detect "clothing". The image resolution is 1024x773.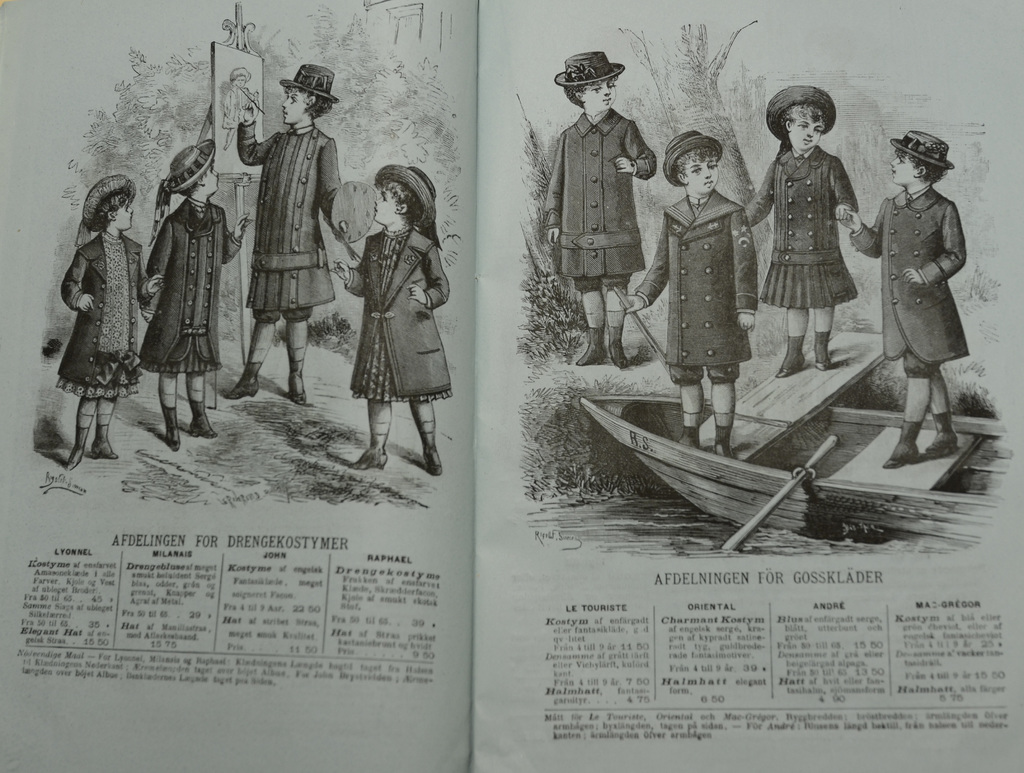
[61,232,152,401].
